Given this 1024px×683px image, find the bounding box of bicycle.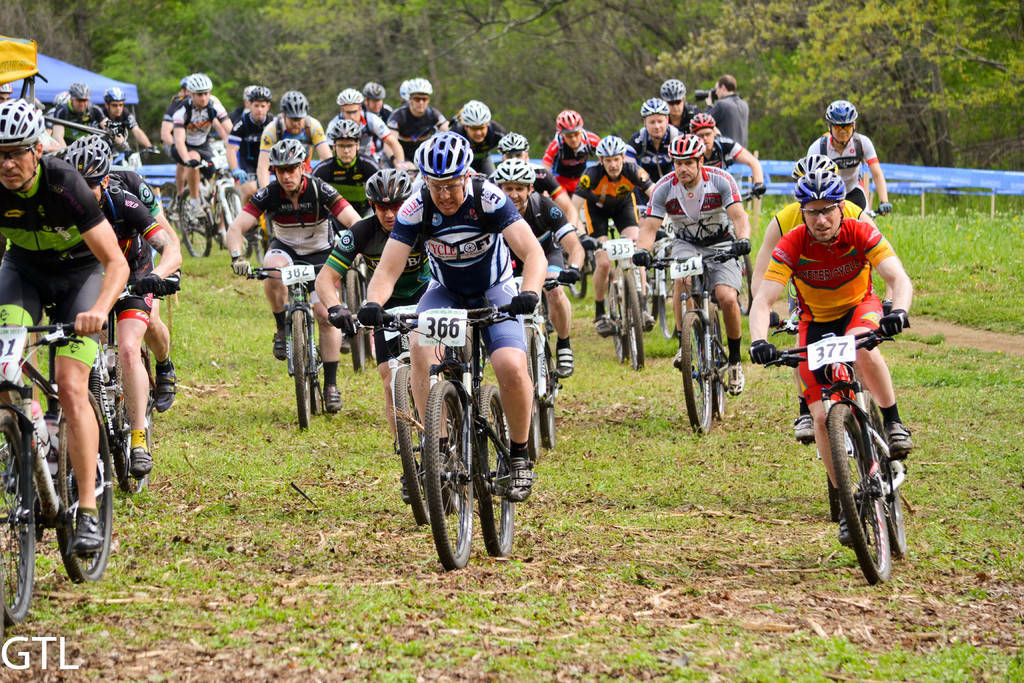
select_region(360, 306, 513, 582).
